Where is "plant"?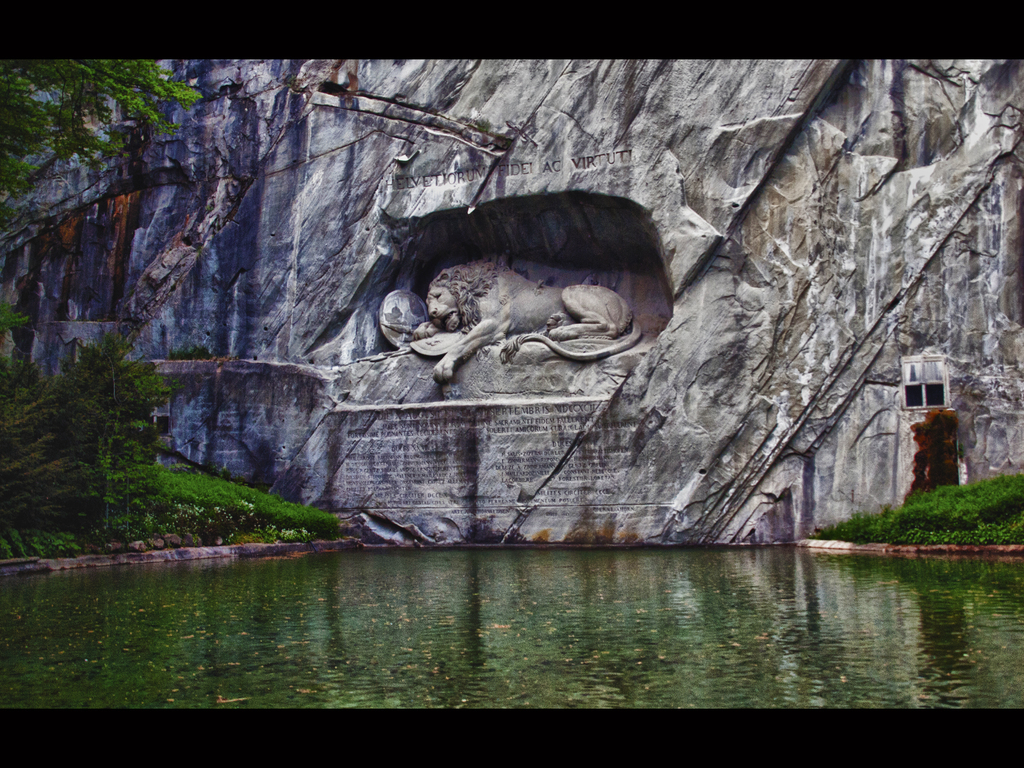
l=169, t=340, r=209, b=357.
